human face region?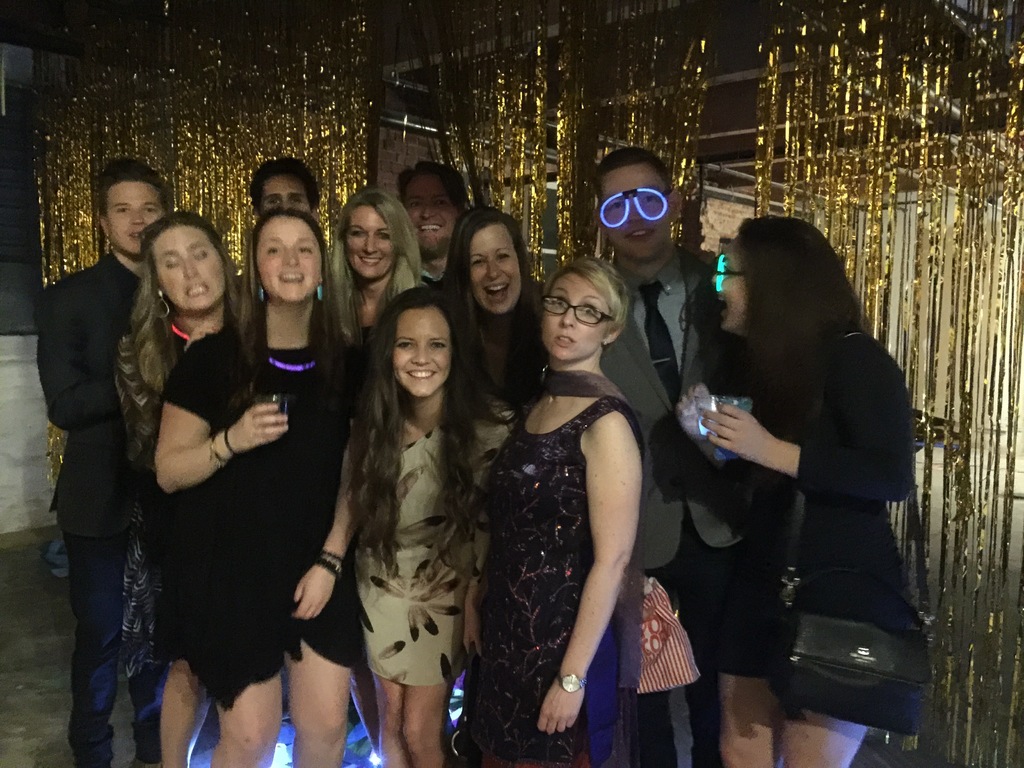
{"x1": 405, "y1": 172, "x2": 452, "y2": 254}
